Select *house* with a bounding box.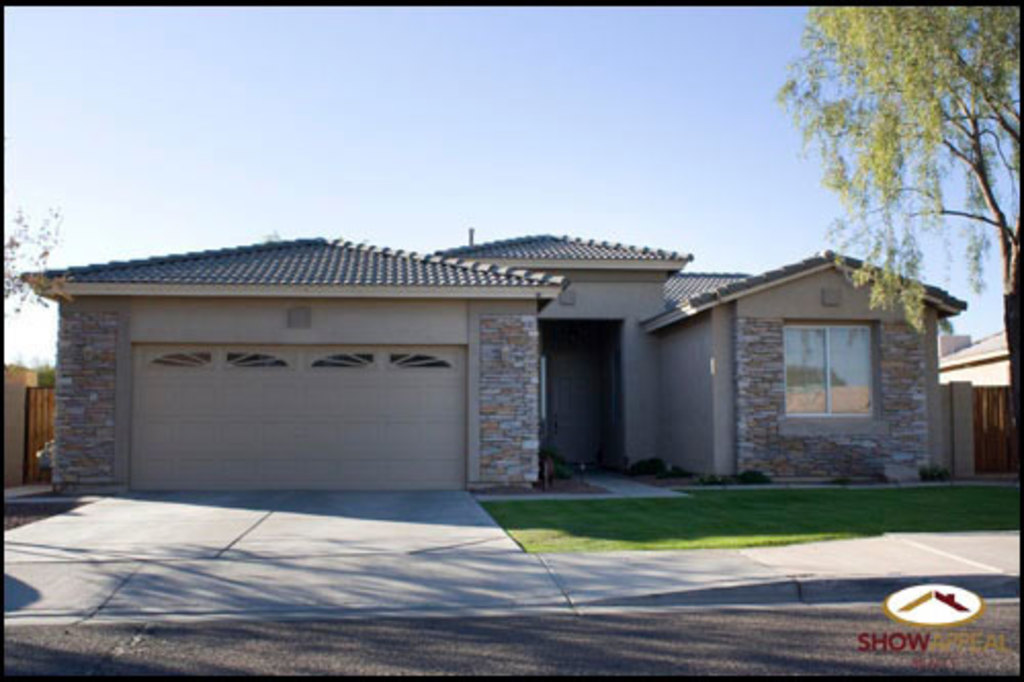
box=[49, 213, 952, 516].
